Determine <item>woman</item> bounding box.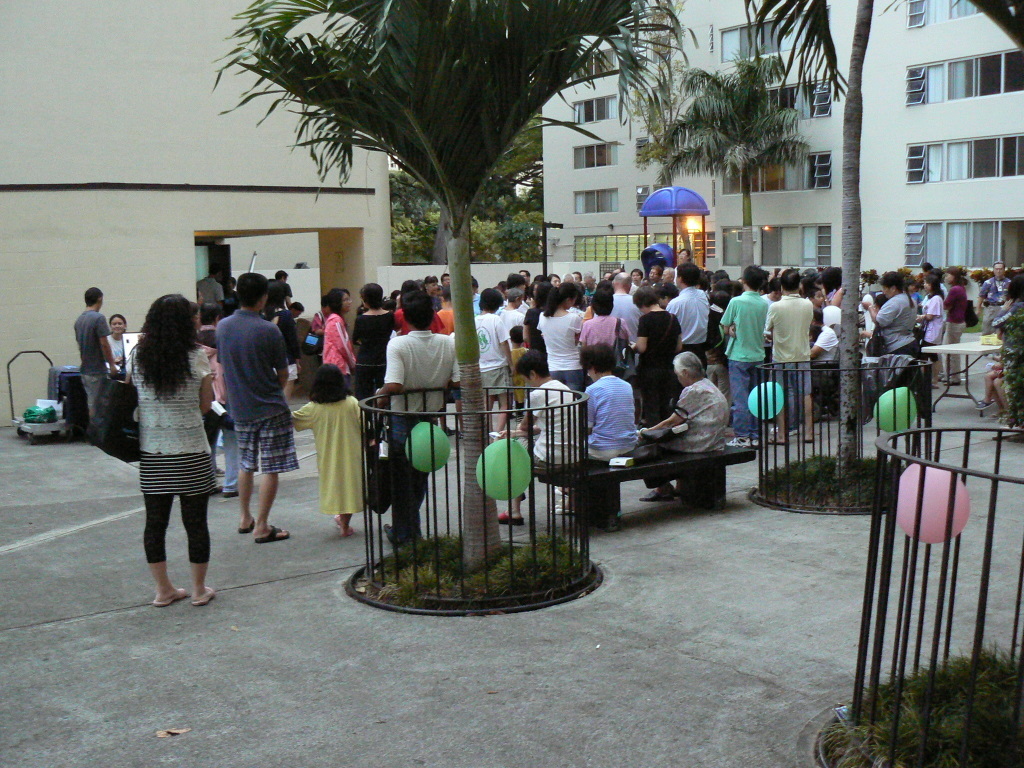
Determined: box(536, 280, 581, 393).
